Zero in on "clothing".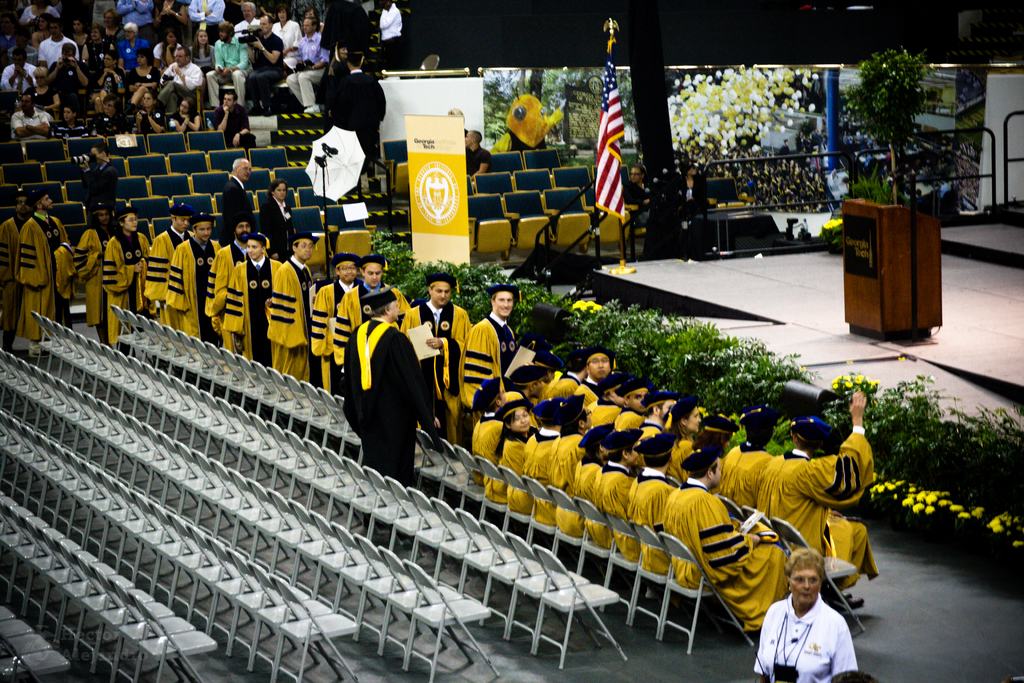
Zeroed in: pyautogui.locateOnScreen(396, 305, 469, 441).
